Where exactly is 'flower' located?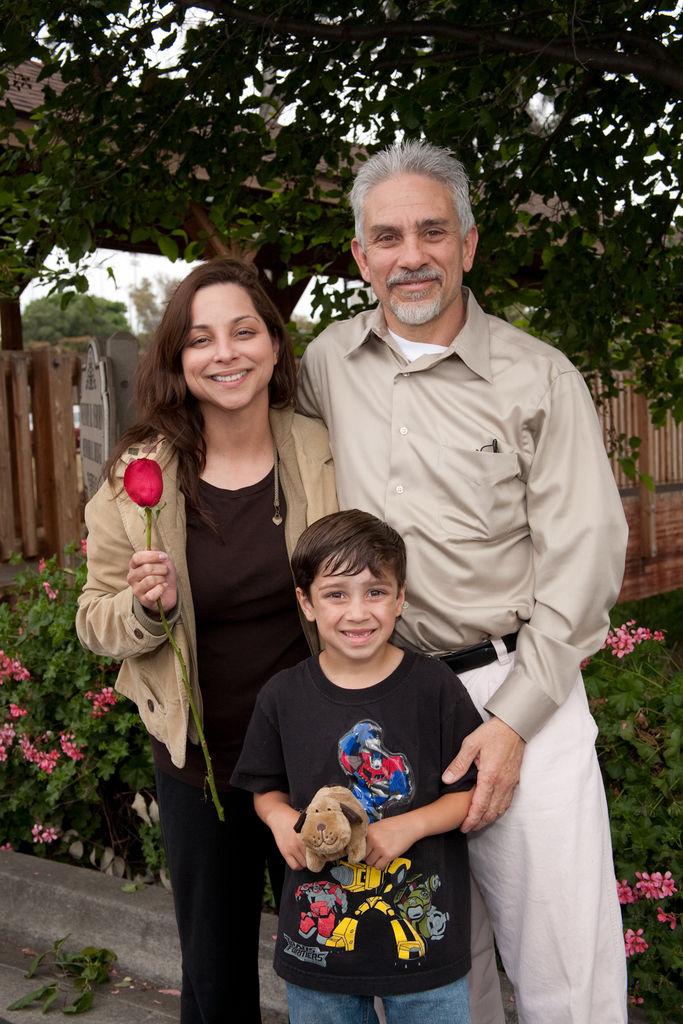
Its bounding box is 0/719/33/769.
